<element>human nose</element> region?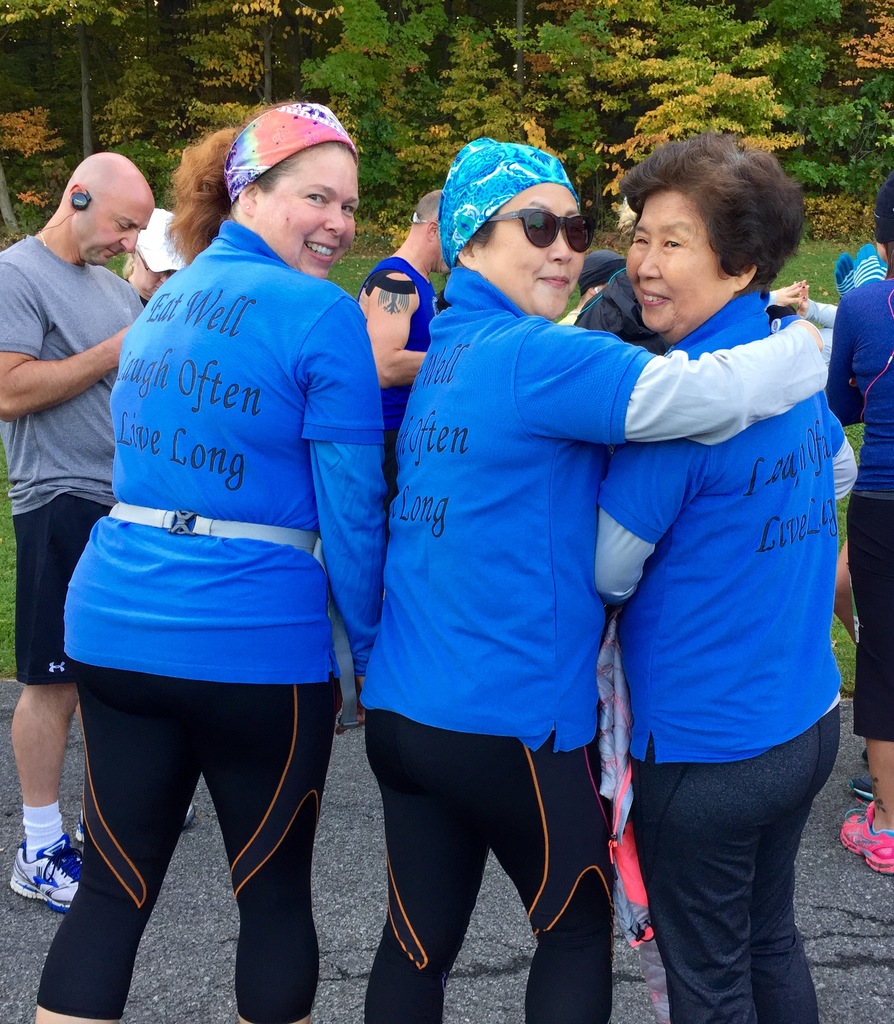
select_region(122, 232, 144, 259)
